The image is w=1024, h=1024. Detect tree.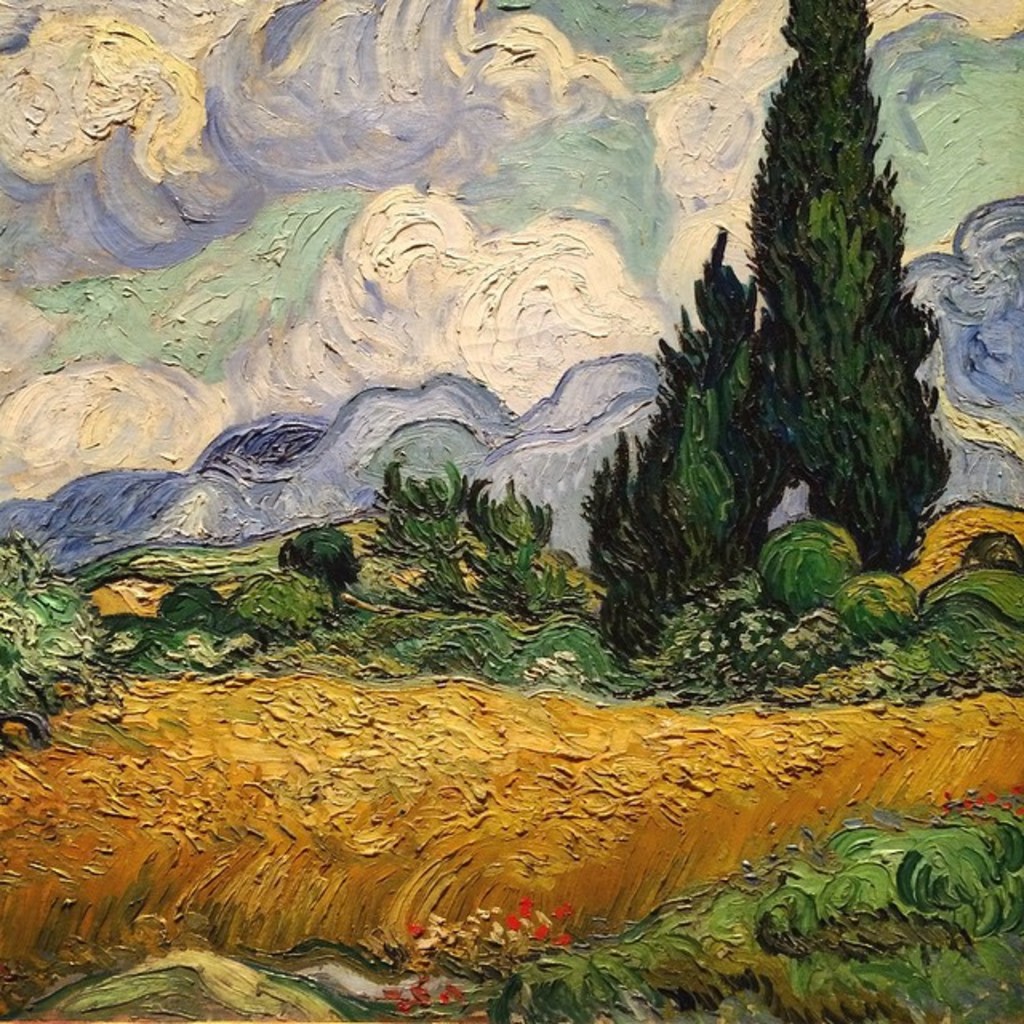
Detection: box=[725, 0, 941, 578].
